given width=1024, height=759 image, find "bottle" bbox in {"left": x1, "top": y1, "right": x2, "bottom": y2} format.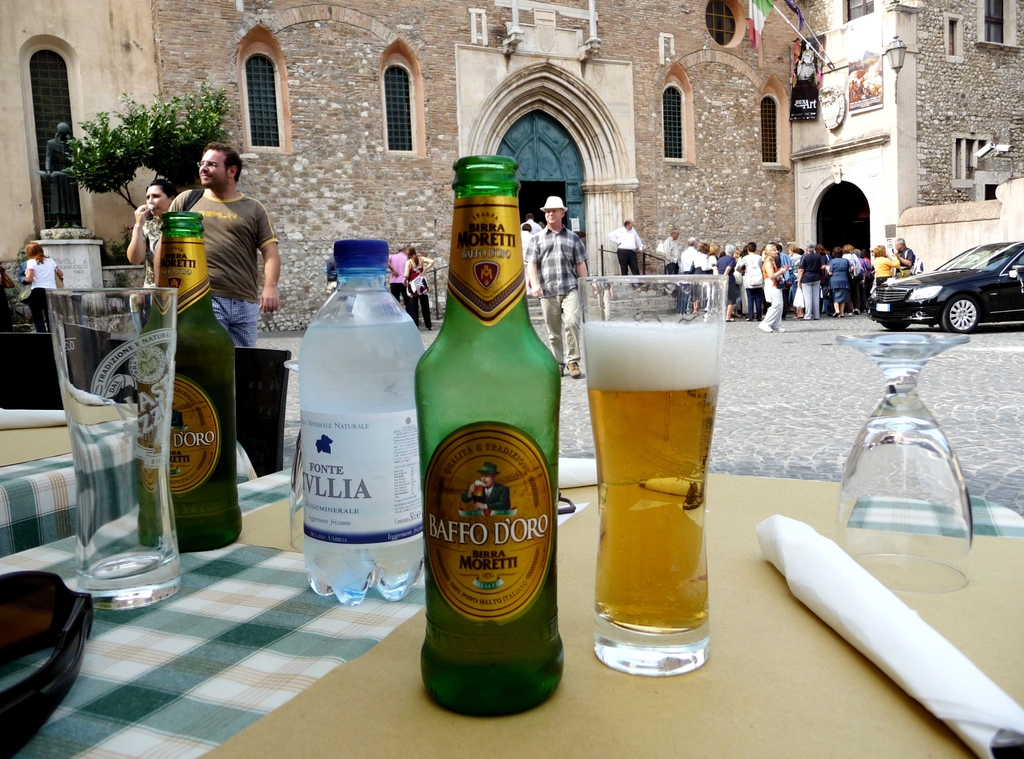
{"left": 297, "top": 234, "right": 426, "bottom": 602}.
